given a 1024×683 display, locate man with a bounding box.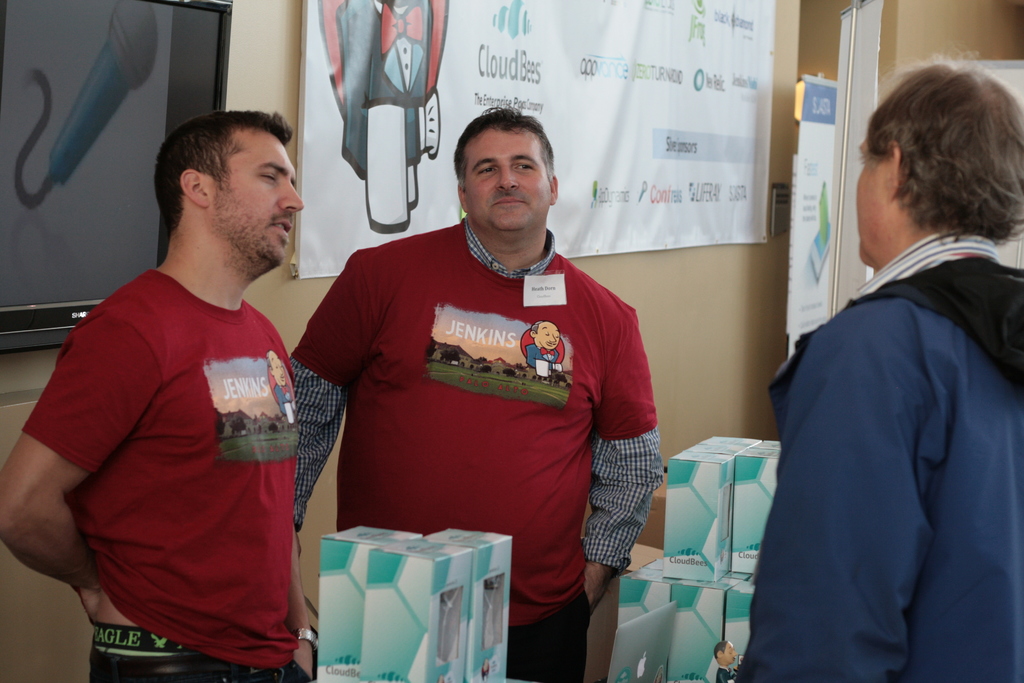
Located: (left=0, top=103, right=316, bottom=682).
